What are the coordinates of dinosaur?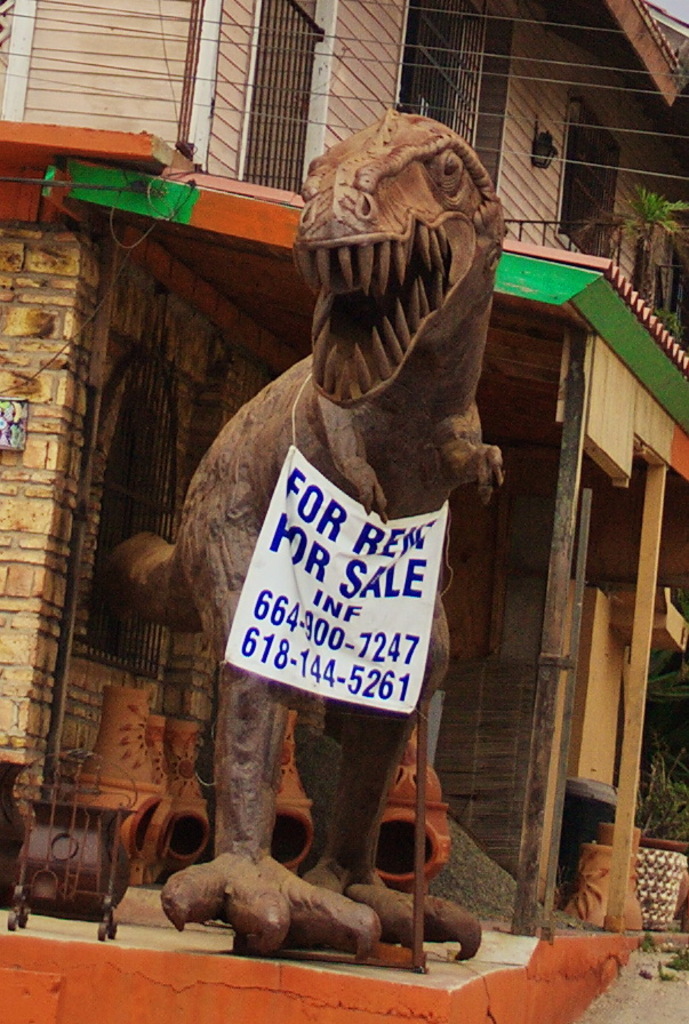
[89,111,507,961].
